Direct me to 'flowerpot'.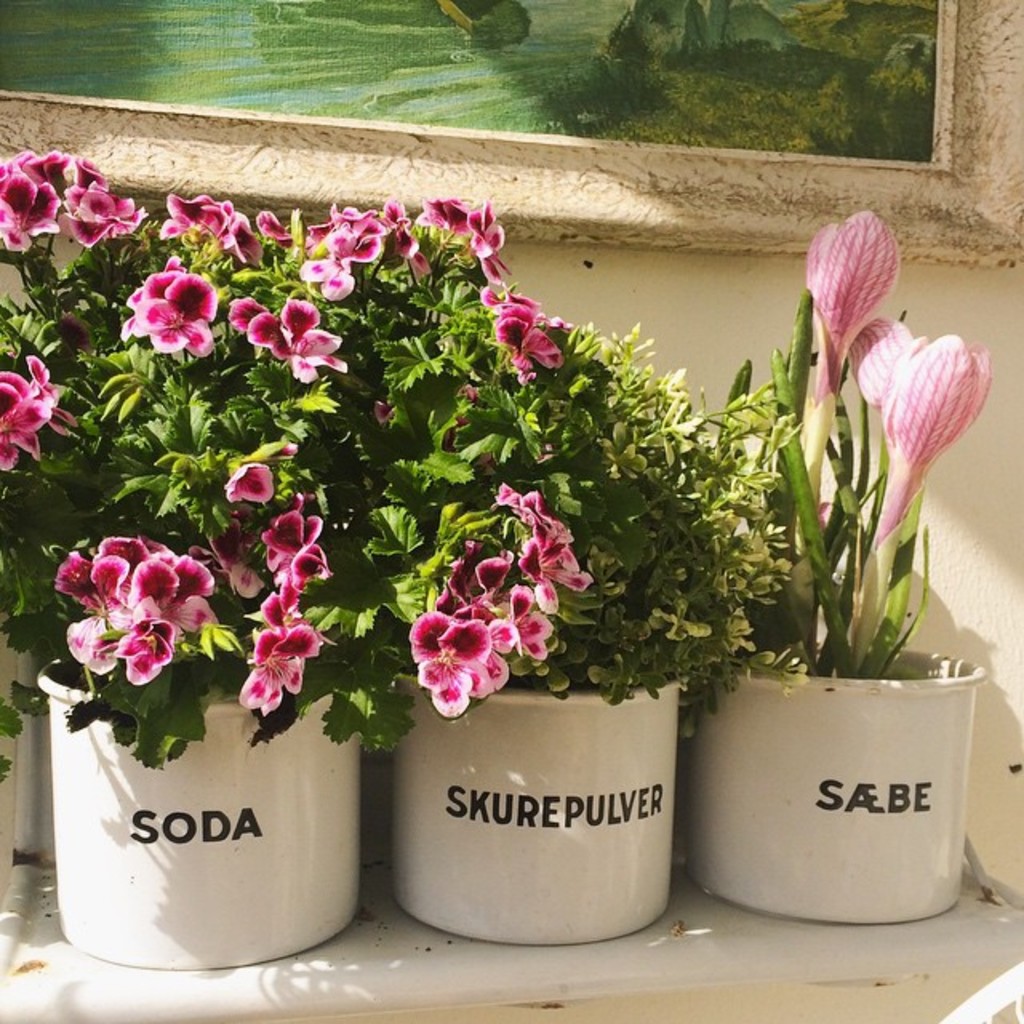
Direction: <box>22,675,366,974</box>.
